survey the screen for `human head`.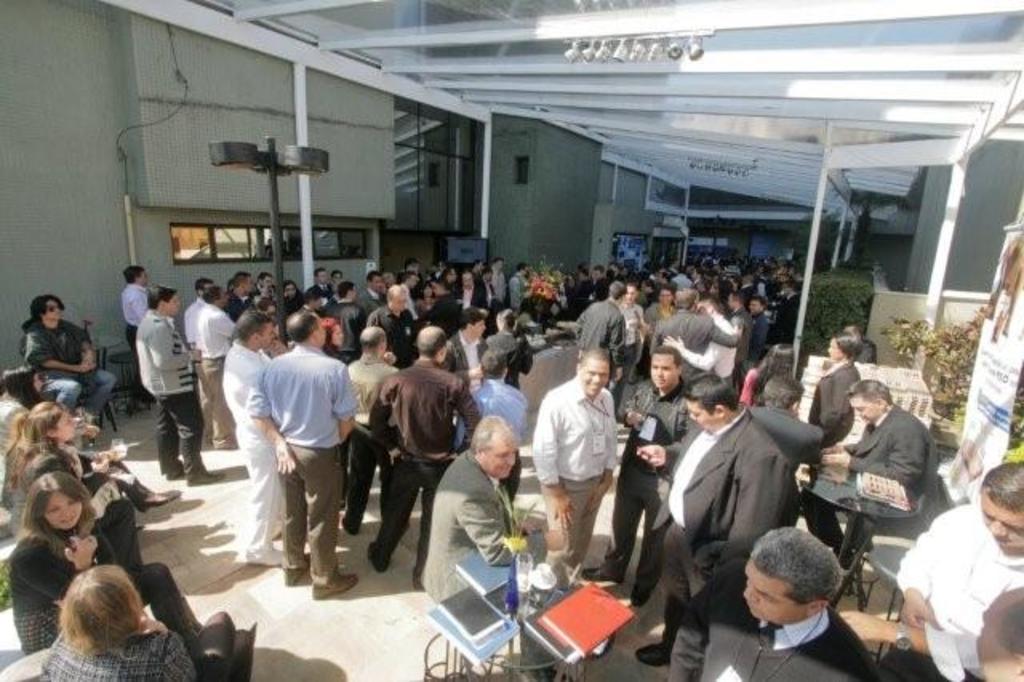
Survey found: Rect(195, 277, 213, 296).
